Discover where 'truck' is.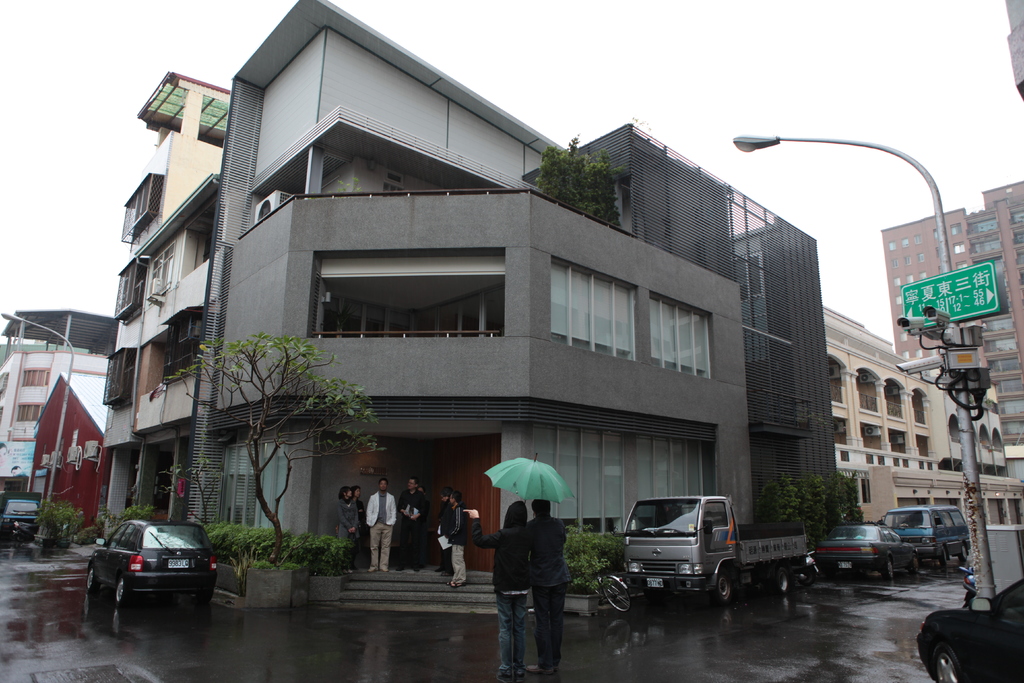
Discovered at region(622, 505, 817, 618).
